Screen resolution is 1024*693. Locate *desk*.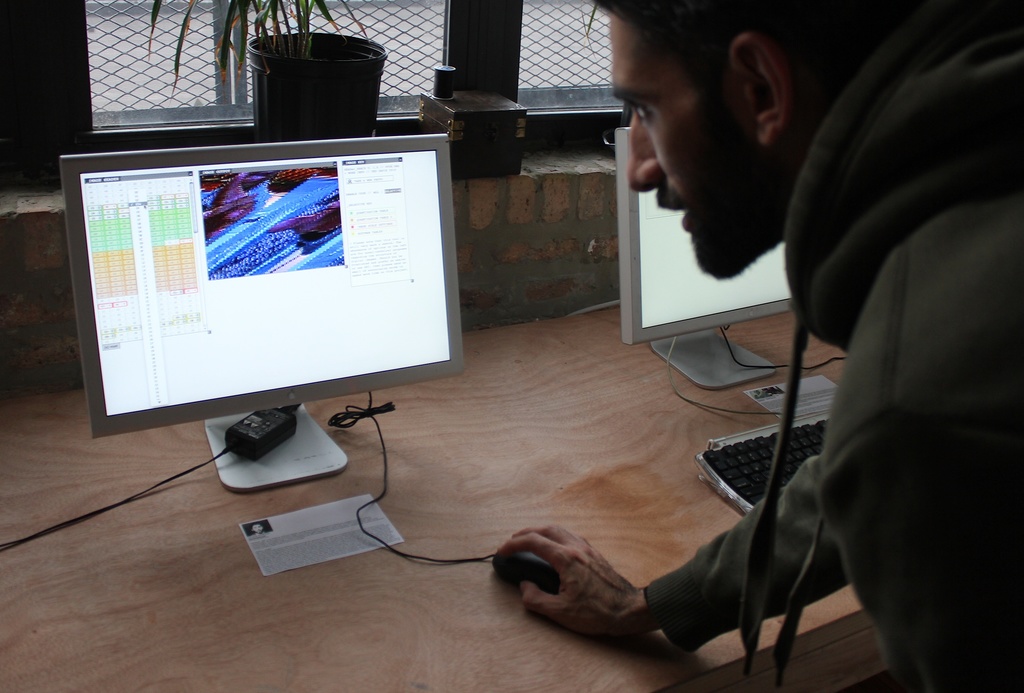
pyautogui.locateOnScreen(6, 306, 842, 691).
